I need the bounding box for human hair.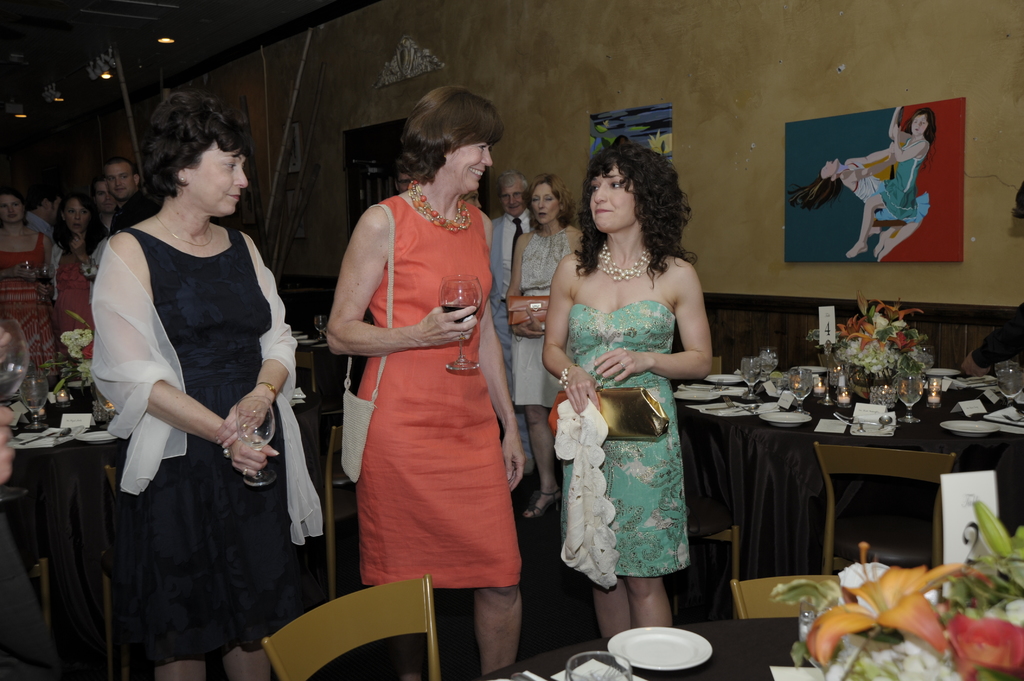
Here it is: 0,182,31,222.
